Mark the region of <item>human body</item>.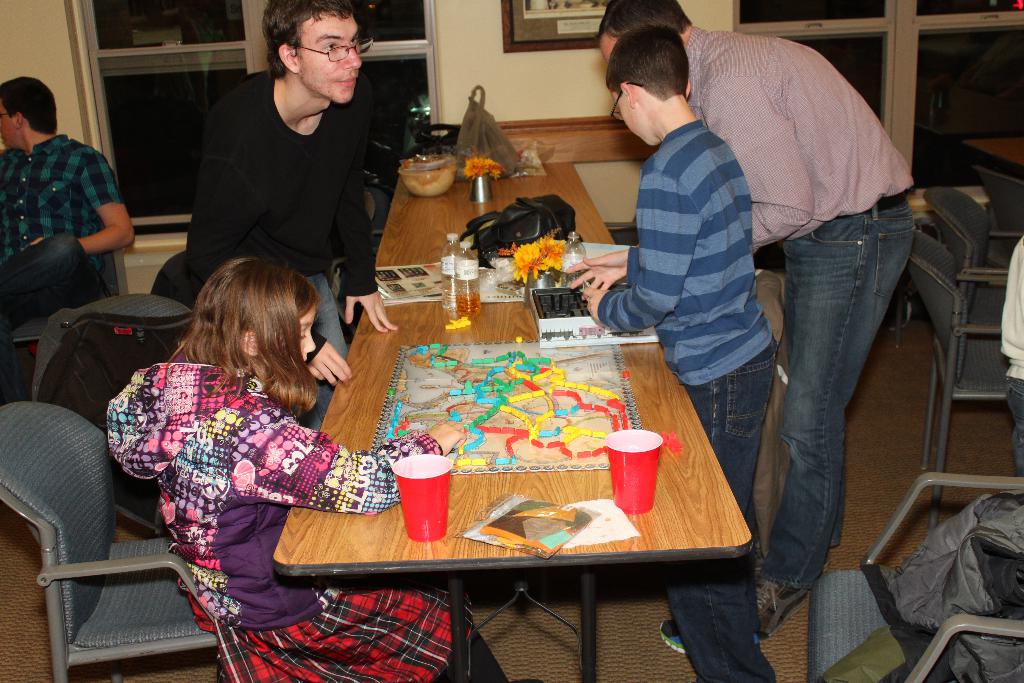
Region: (596, 0, 913, 656).
